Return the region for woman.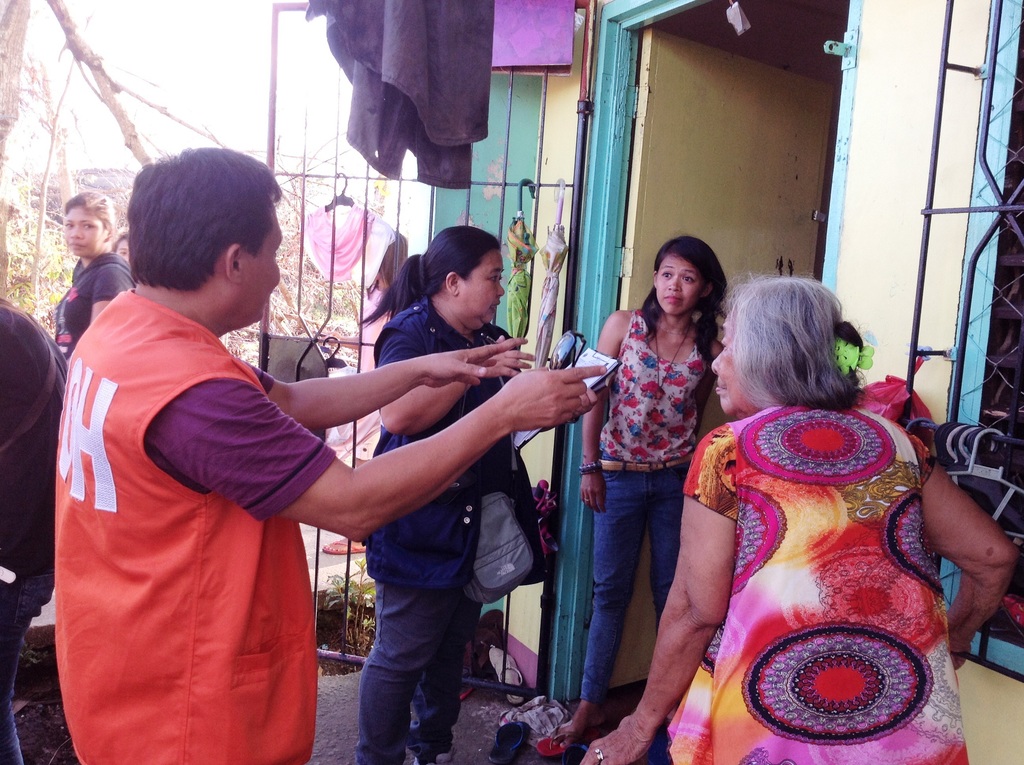
BBox(51, 189, 138, 373).
